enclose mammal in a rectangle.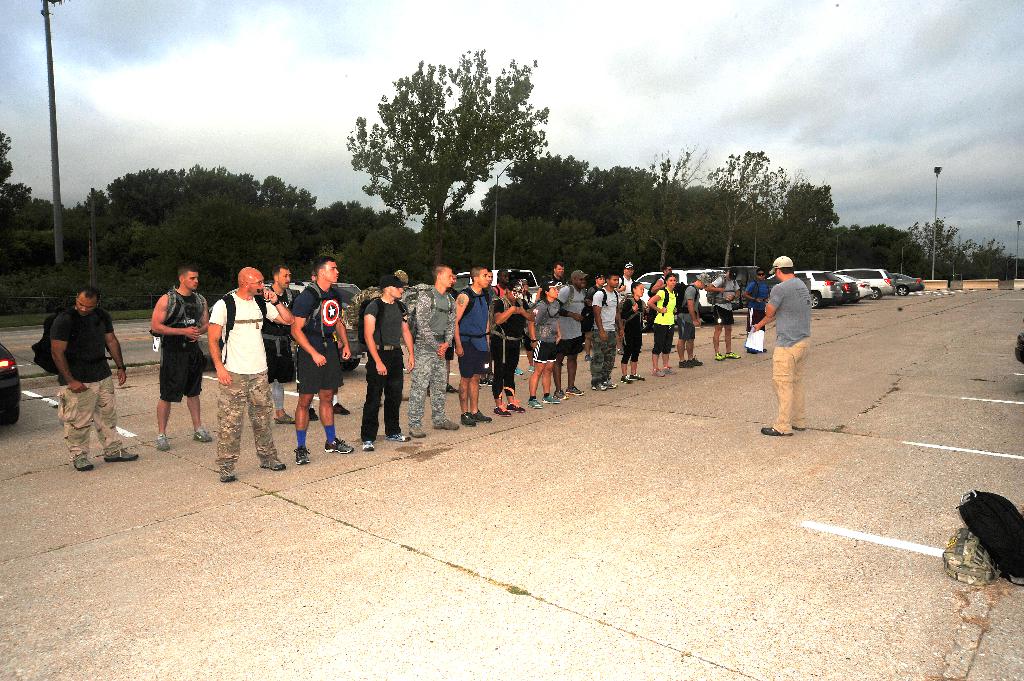
[746,252,814,427].
